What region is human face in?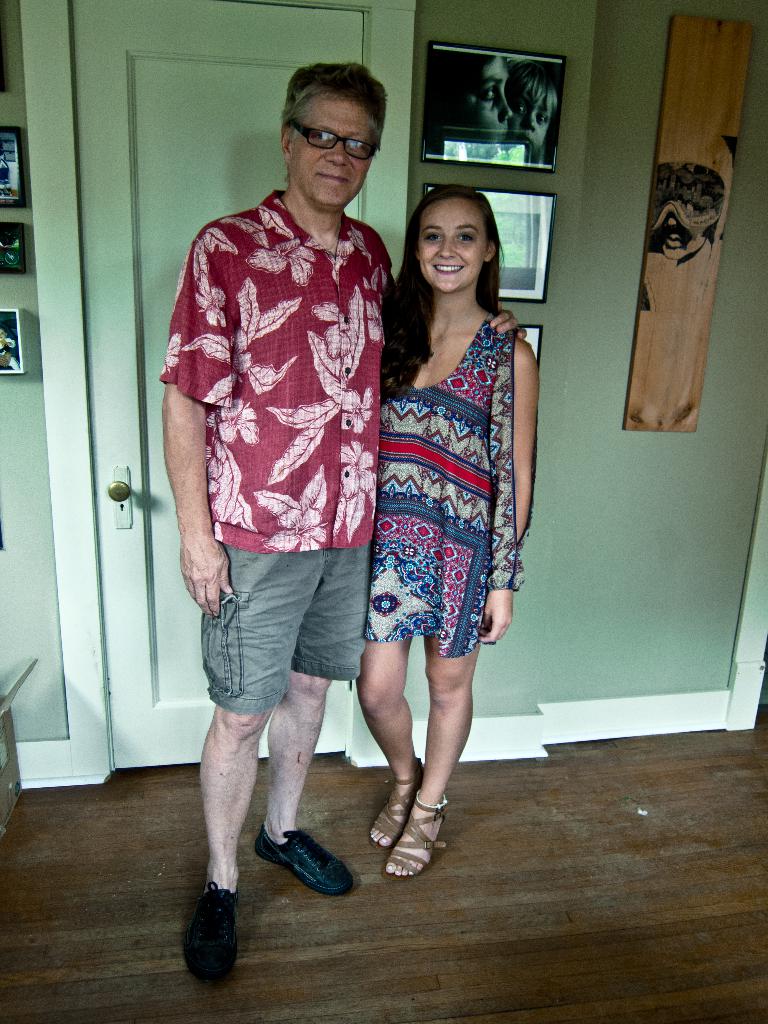
296,99,381,209.
